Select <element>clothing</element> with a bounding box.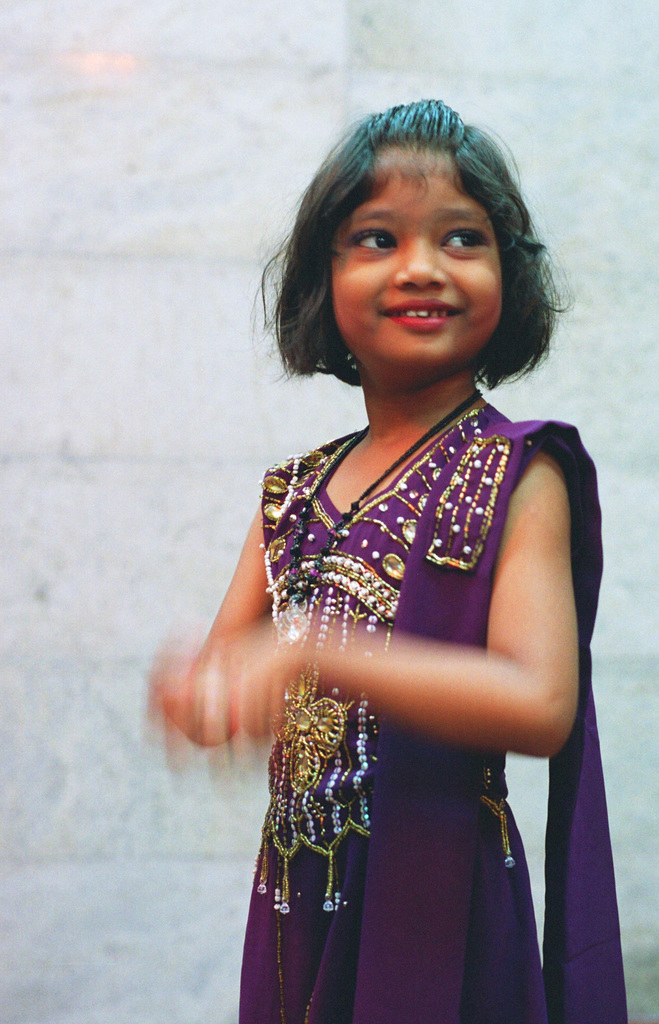
detection(259, 387, 544, 1016).
